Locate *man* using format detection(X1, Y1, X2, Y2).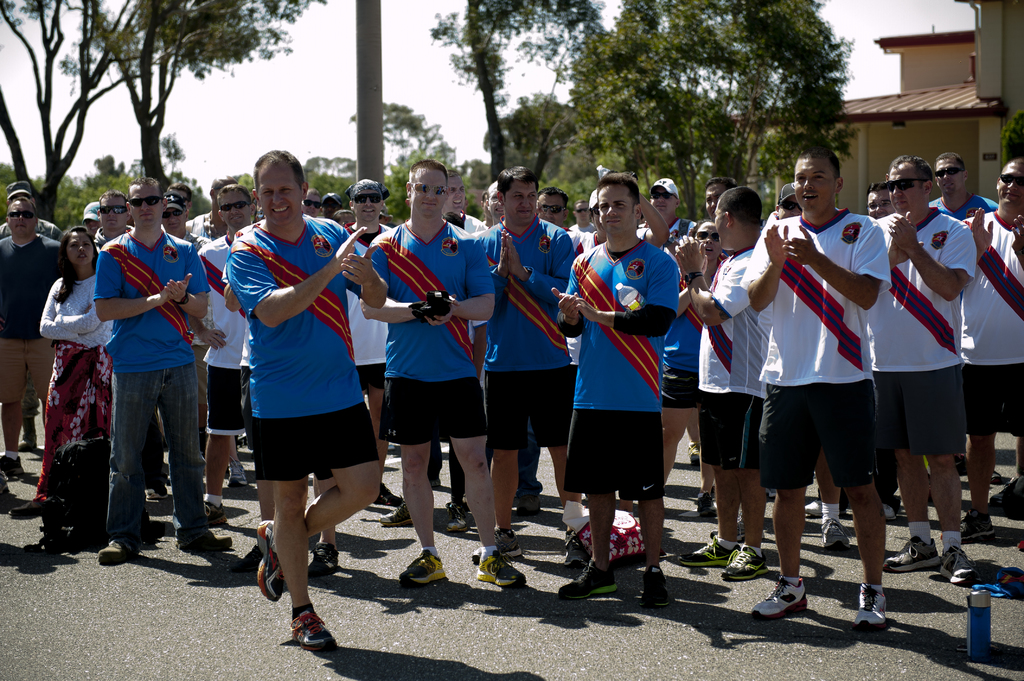
detection(435, 171, 488, 508).
